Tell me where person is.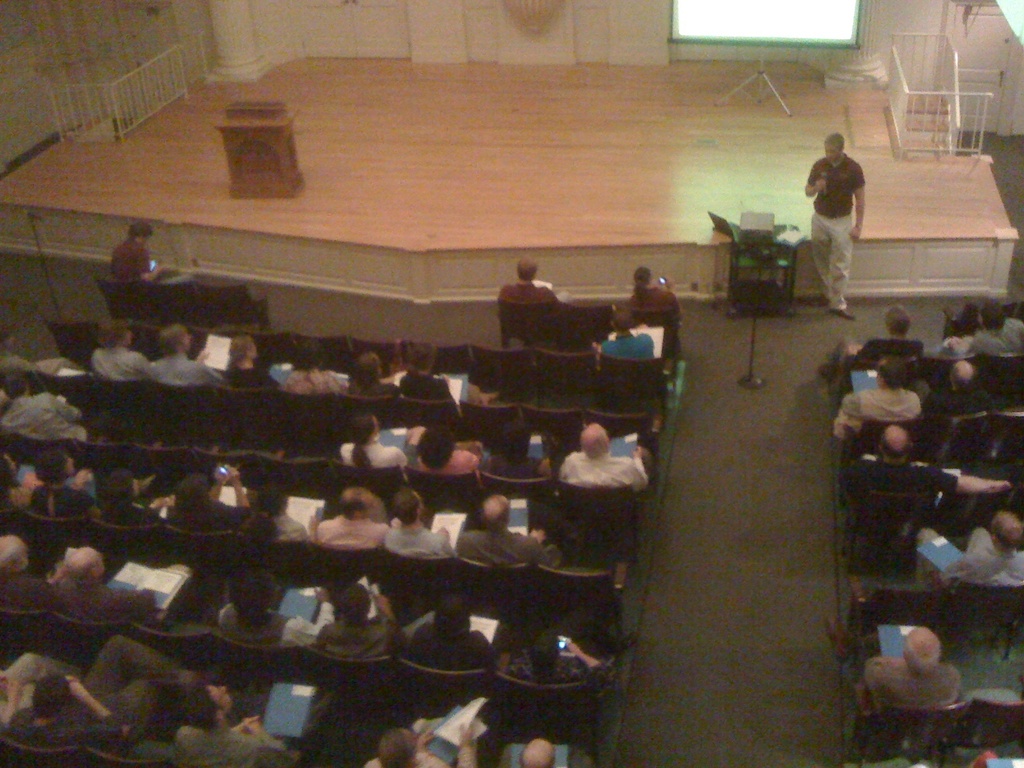
person is at [870,420,1005,491].
